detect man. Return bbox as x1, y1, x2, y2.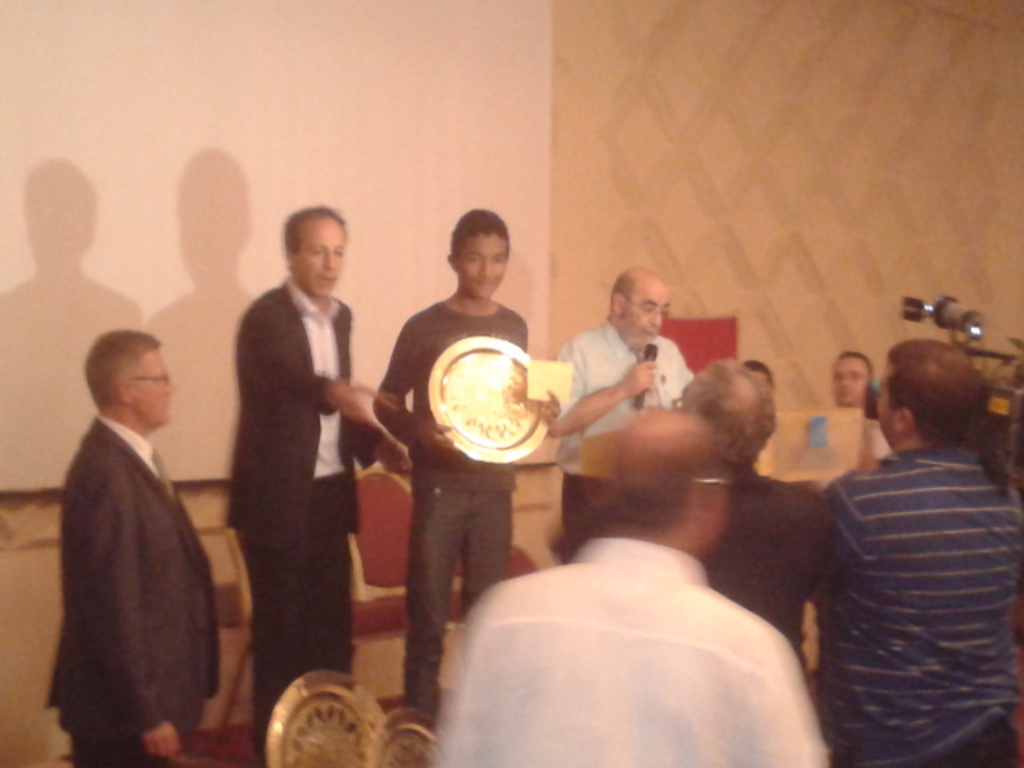
226, 200, 413, 766.
